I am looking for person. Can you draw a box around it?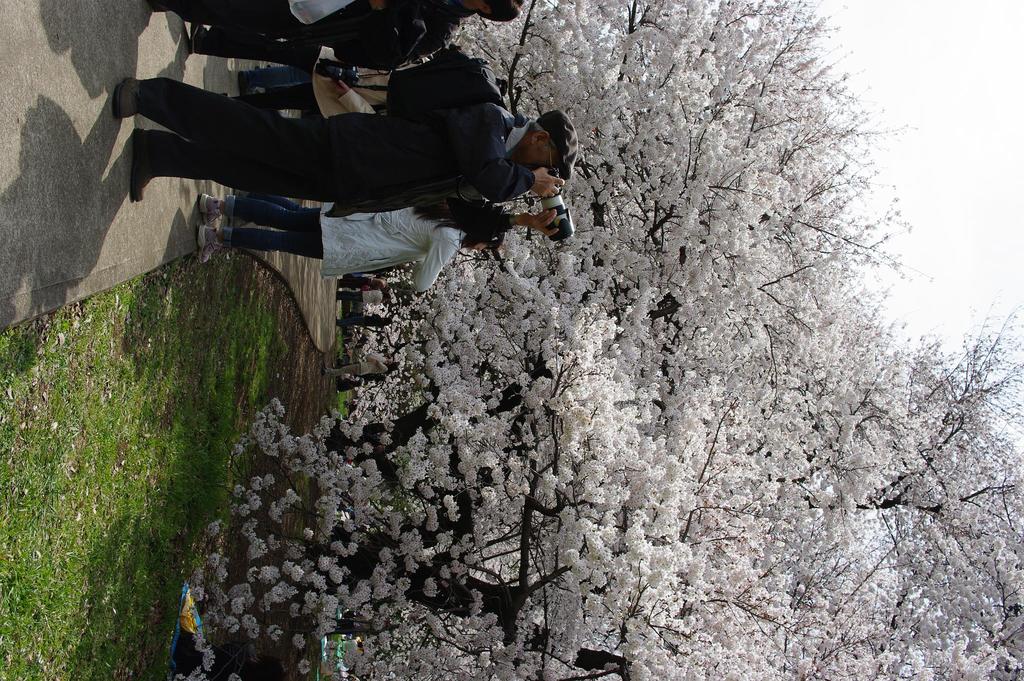
Sure, the bounding box is left=198, top=197, right=509, bottom=292.
